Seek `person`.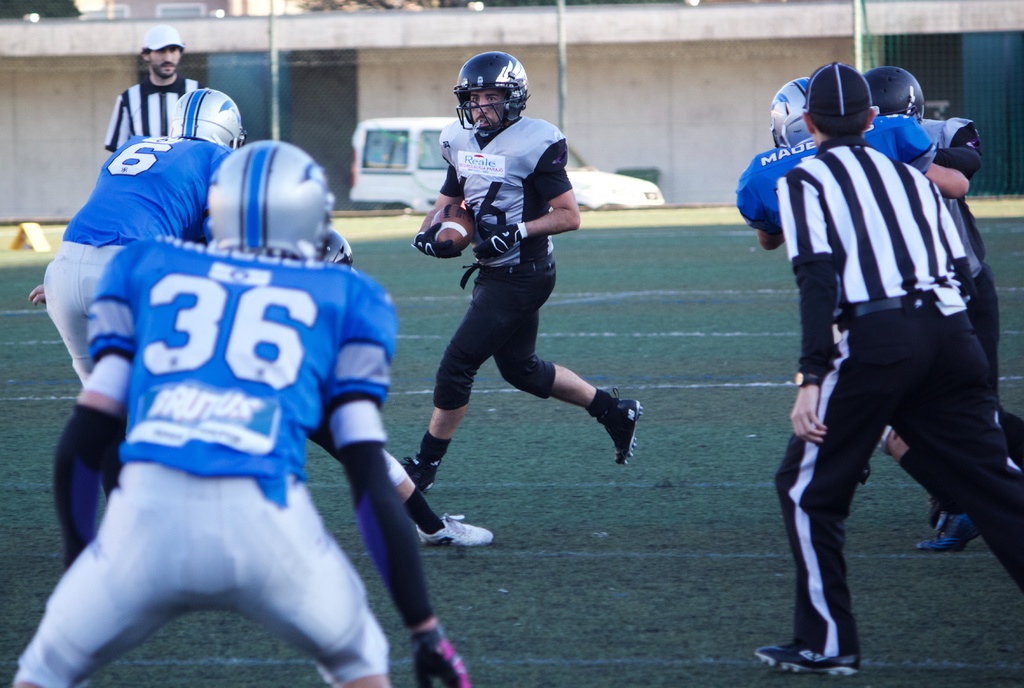
l=104, t=24, r=202, b=155.
